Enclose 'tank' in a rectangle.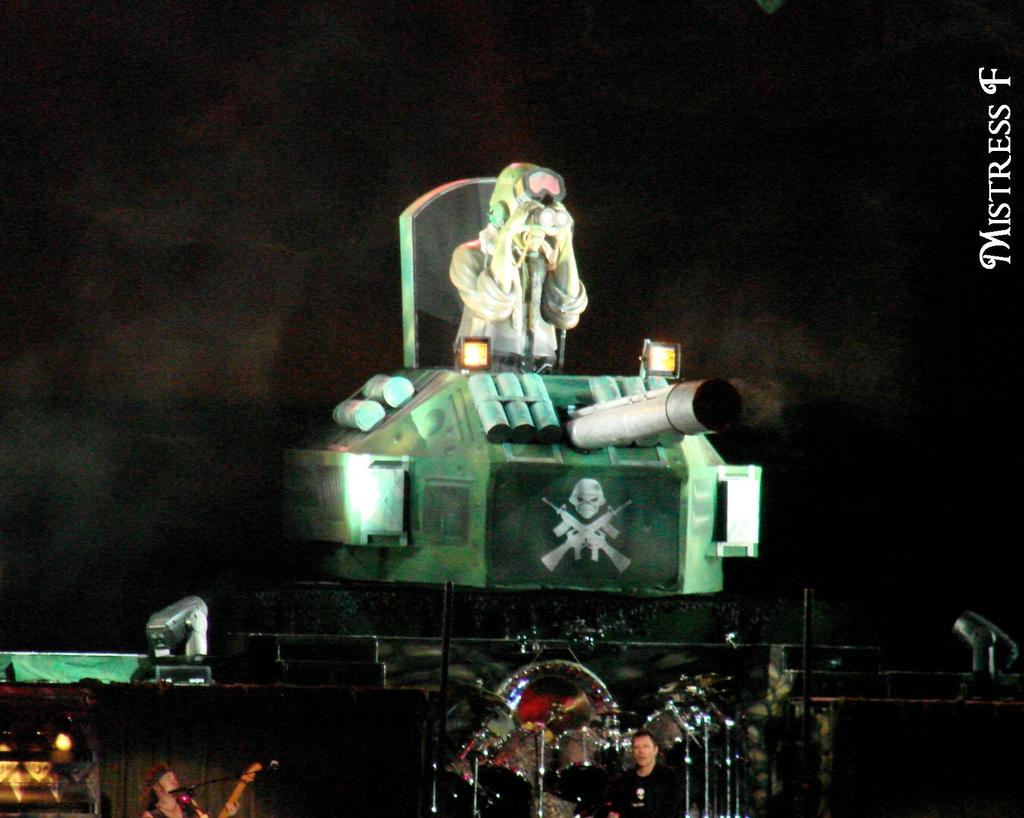
pyautogui.locateOnScreen(223, 171, 857, 817).
